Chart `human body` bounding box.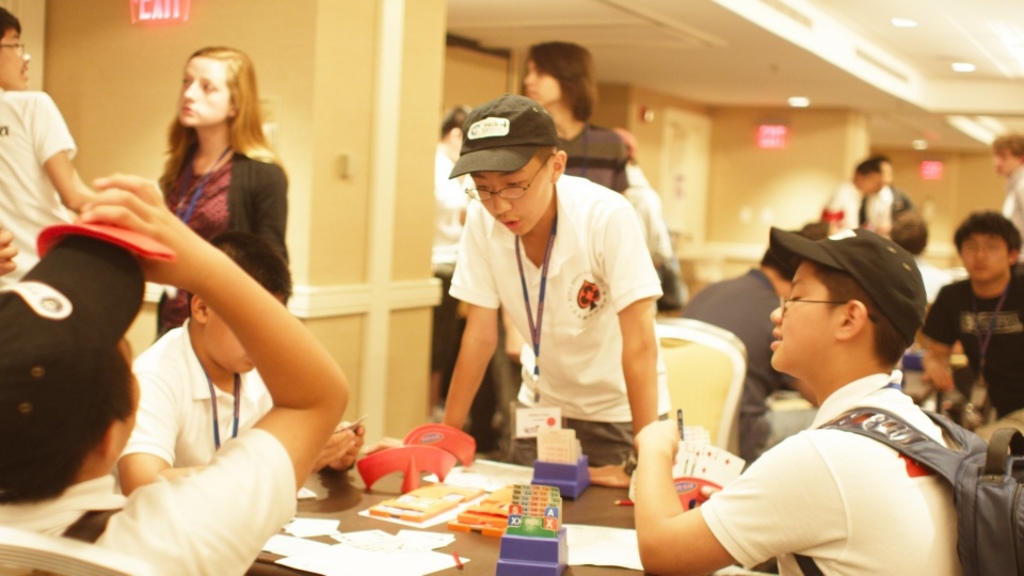
Charted: 683/262/813/467.
